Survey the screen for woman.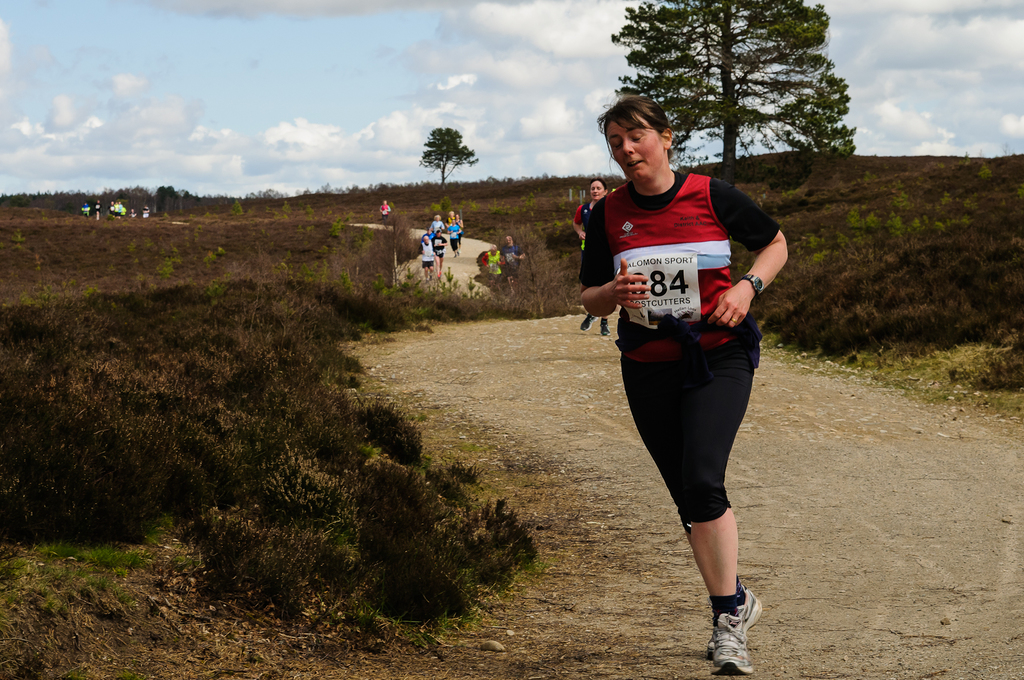
Survey found: x1=426 y1=214 x2=444 y2=232.
